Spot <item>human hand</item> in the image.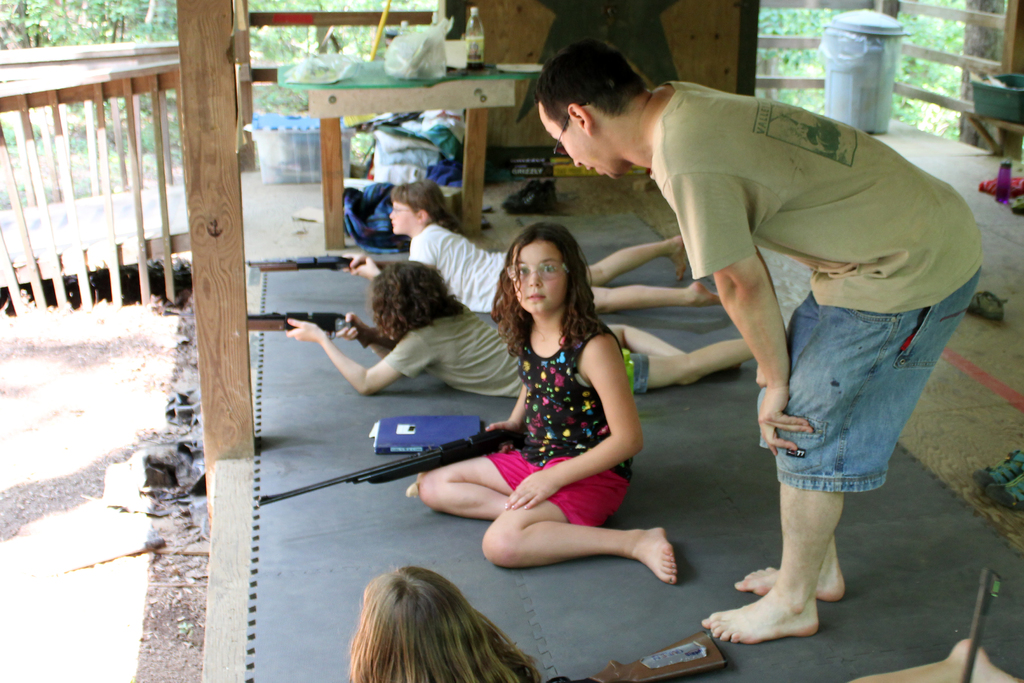
<item>human hand</item> found at (484, 420, 519, 451).
